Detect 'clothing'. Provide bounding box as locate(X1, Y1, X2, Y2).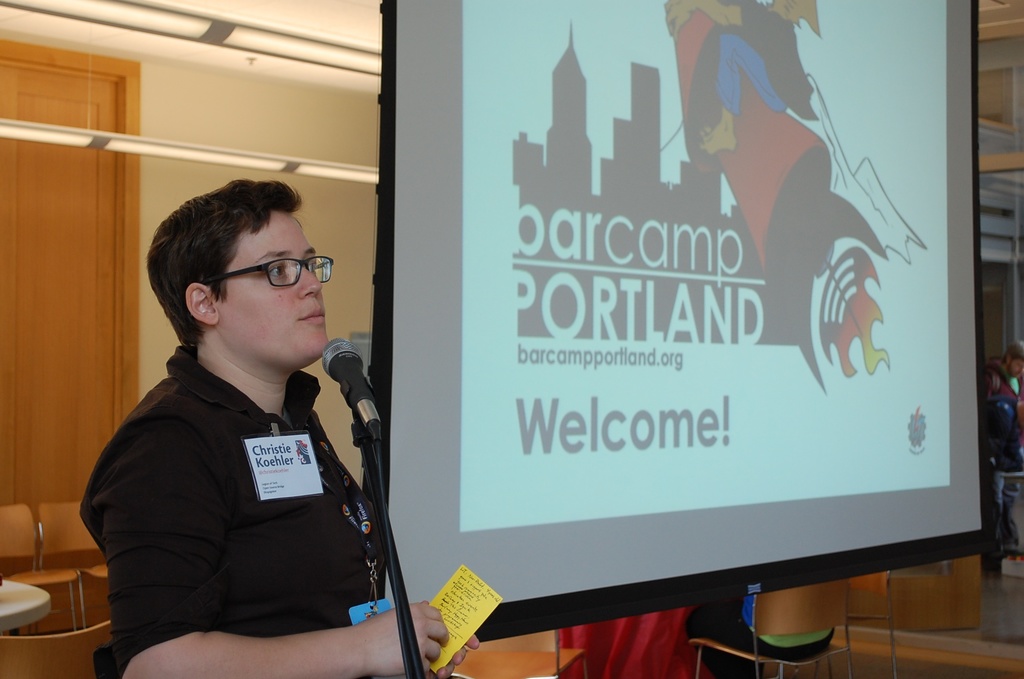
locate(81, 279, 422, 669).
